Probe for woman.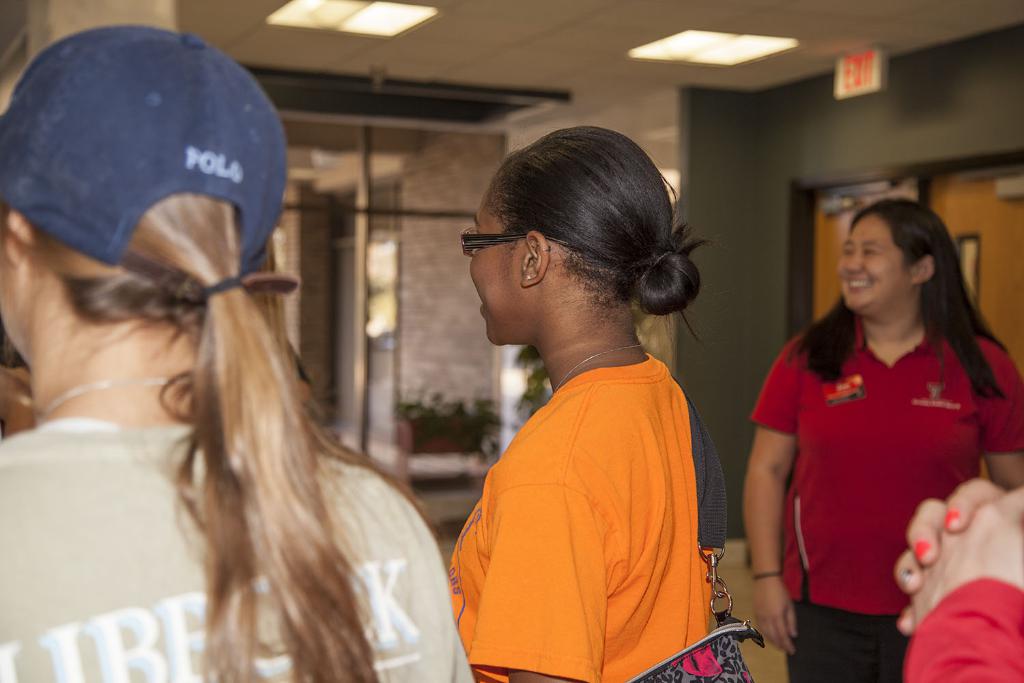
Probe result: detection(0, 25, 476, 682).
